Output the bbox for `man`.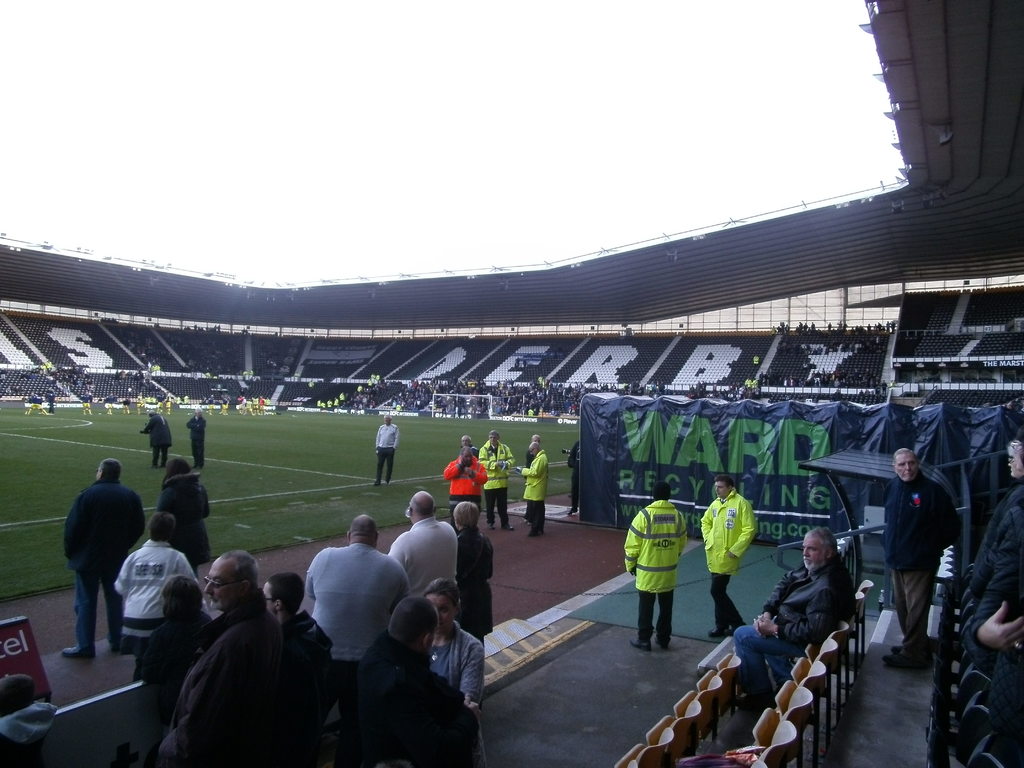
(left=217, top=397, right=229, bottom=417).
